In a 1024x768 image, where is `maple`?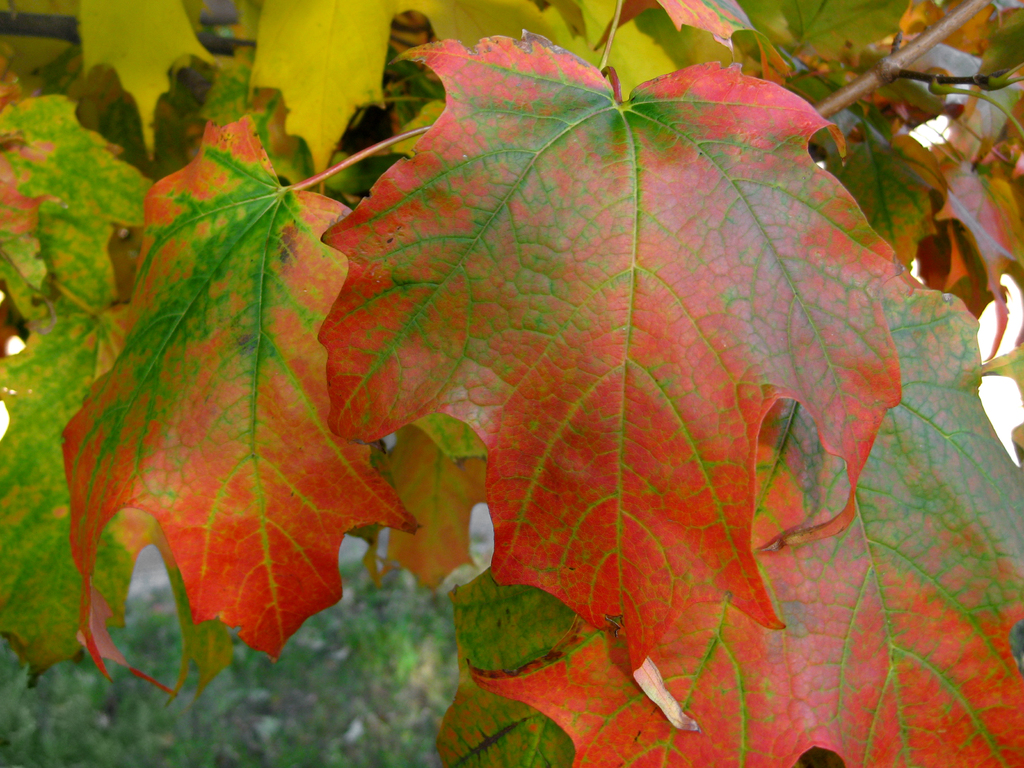
Rect(458, 285, 1023, 767).
